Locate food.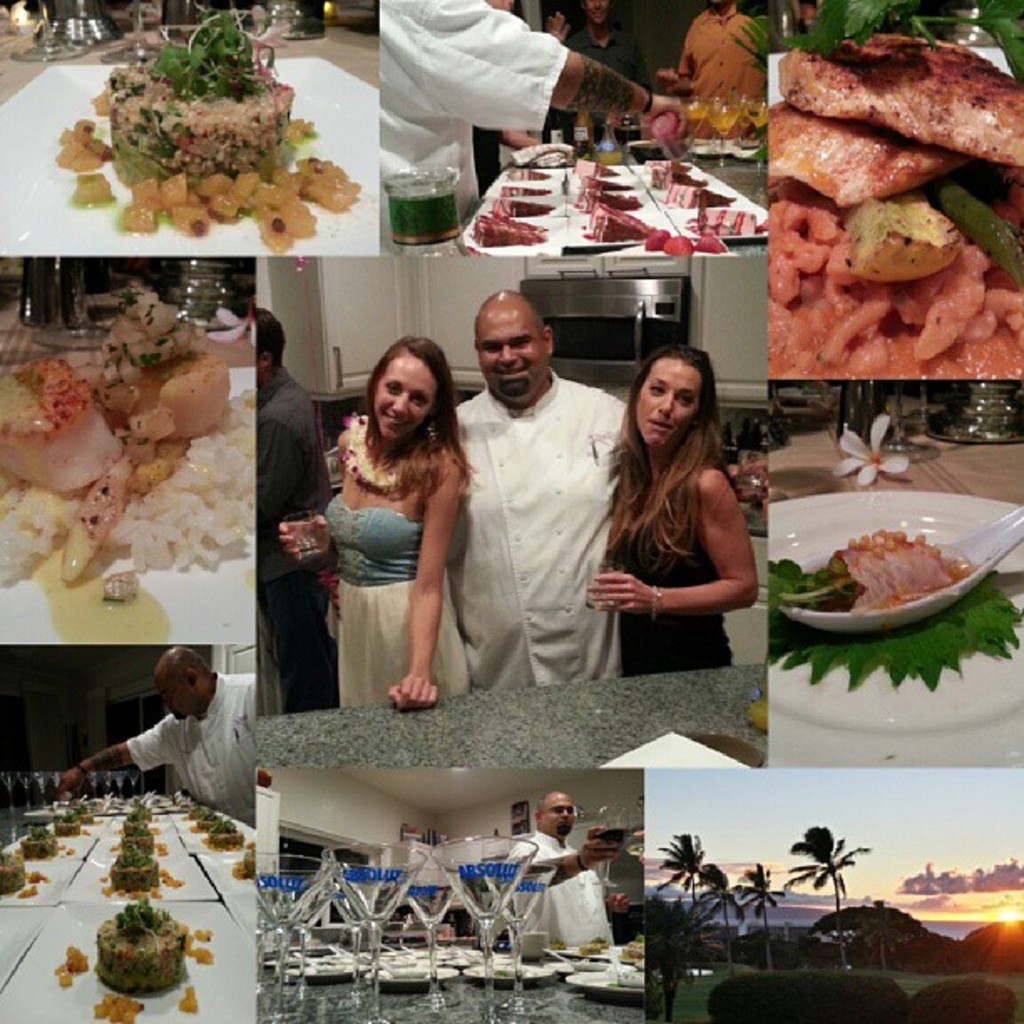
Bounding box: 664,179,738,209.
